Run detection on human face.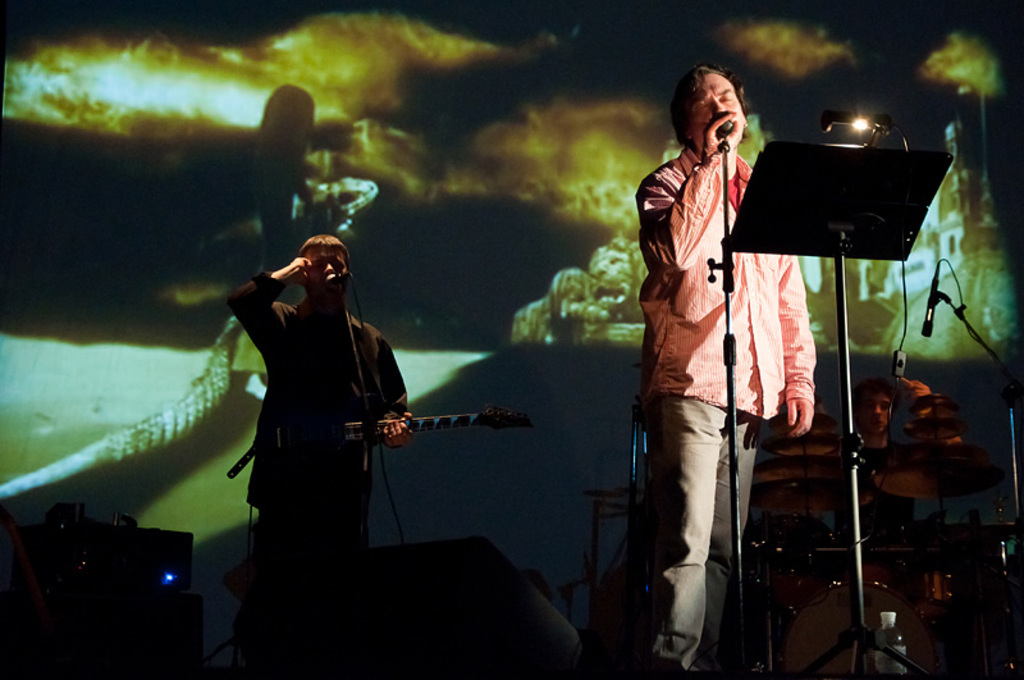
Result: x1=692 y1=77 x2=745 y2=146.
